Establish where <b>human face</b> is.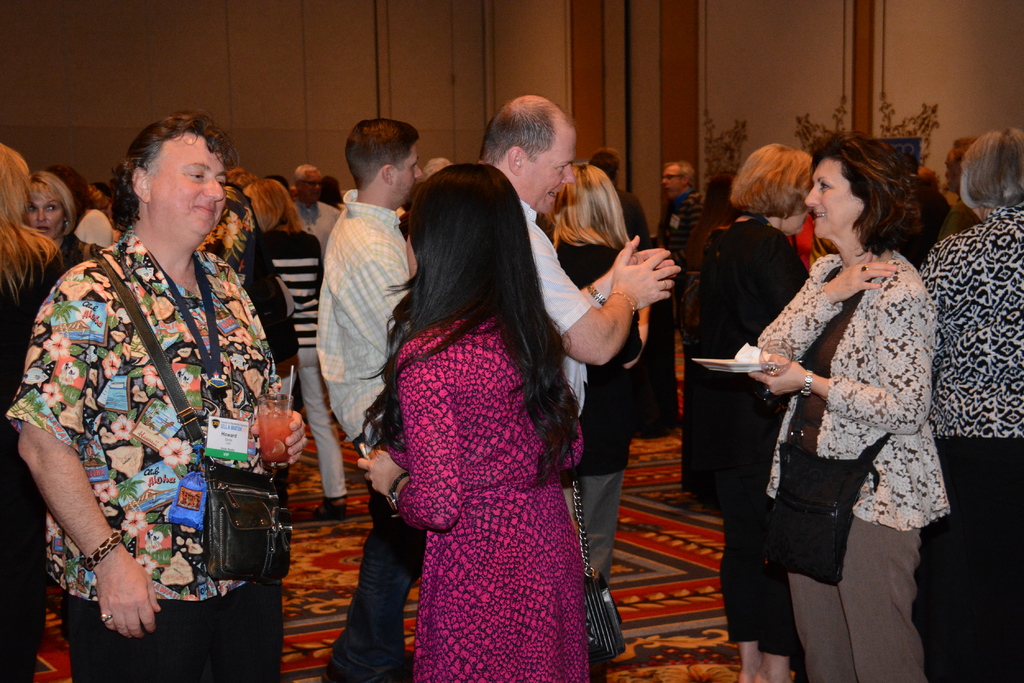
Established at locate(300, 168, 321, 202).
